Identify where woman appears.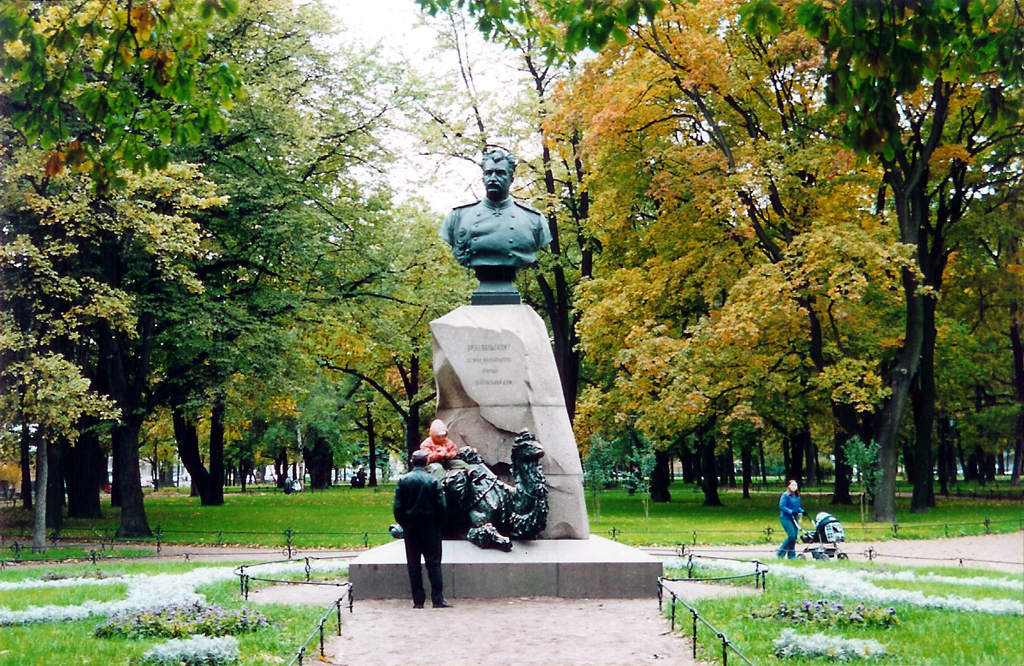
Appears at bbox(774, 478, 801, 553).
